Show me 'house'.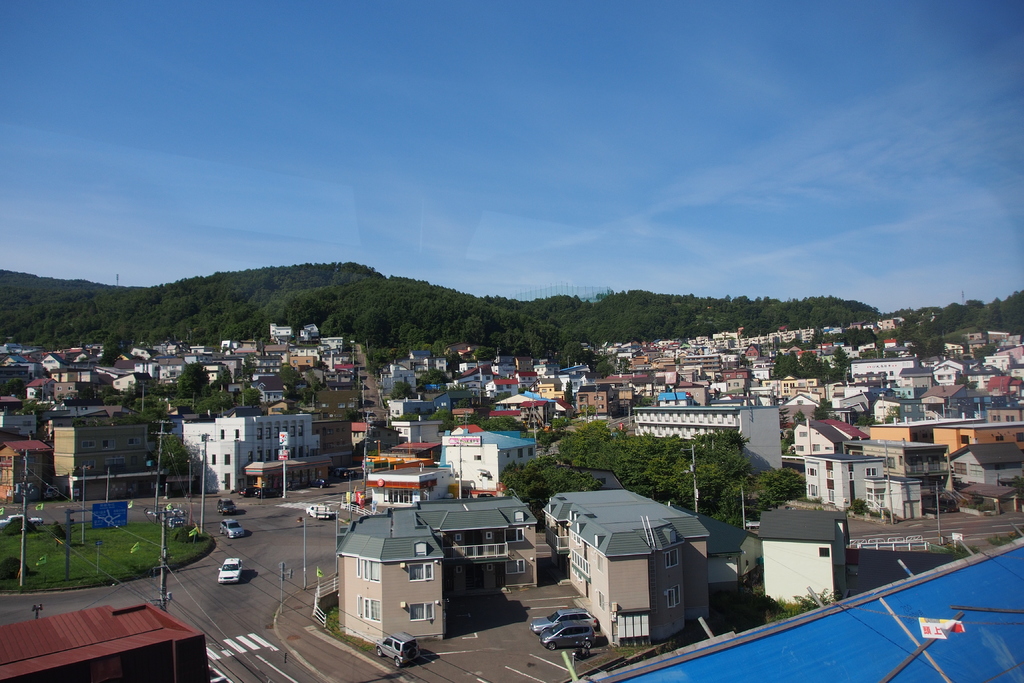
'house' is here: 719/373/744/402.
